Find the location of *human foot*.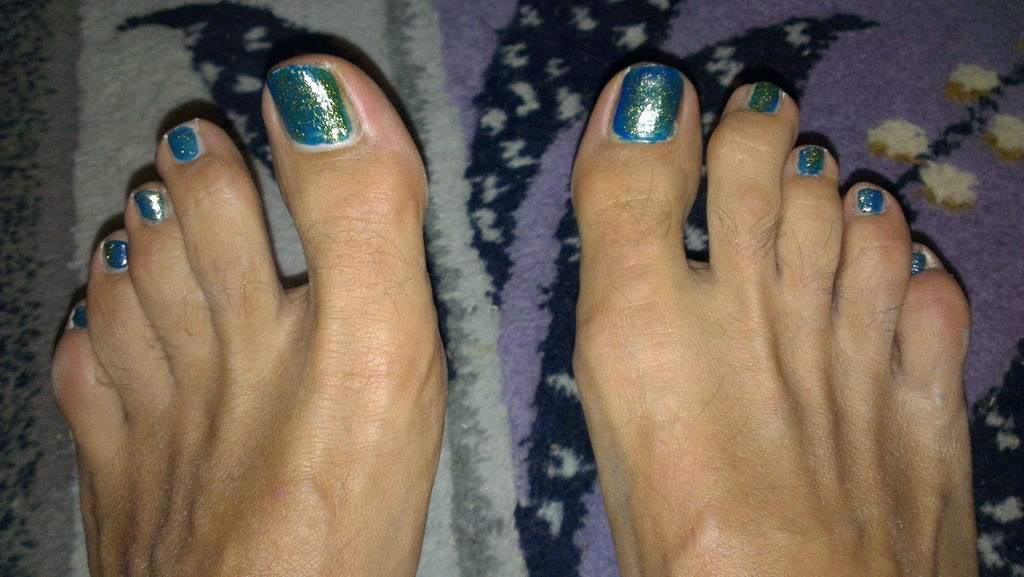
Location: 44,49,455,576.
